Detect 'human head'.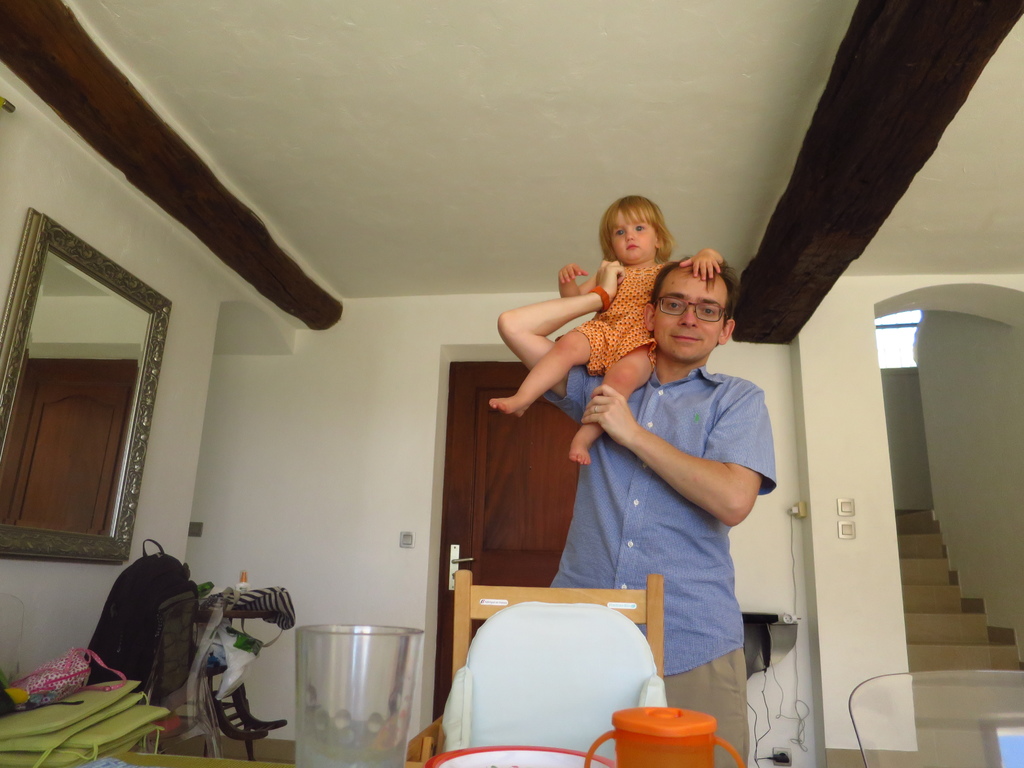
Detected at BBox(659, 246, 739, 358).
